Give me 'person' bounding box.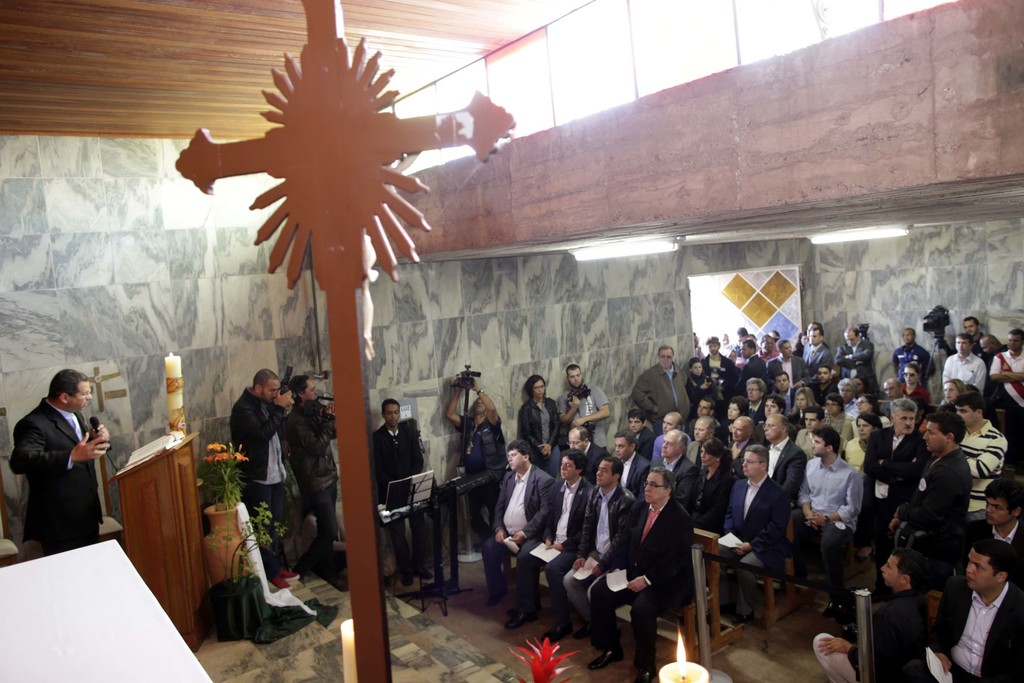
{"left": 737, "top": 340, "right": 771, "bottom": 375}.
